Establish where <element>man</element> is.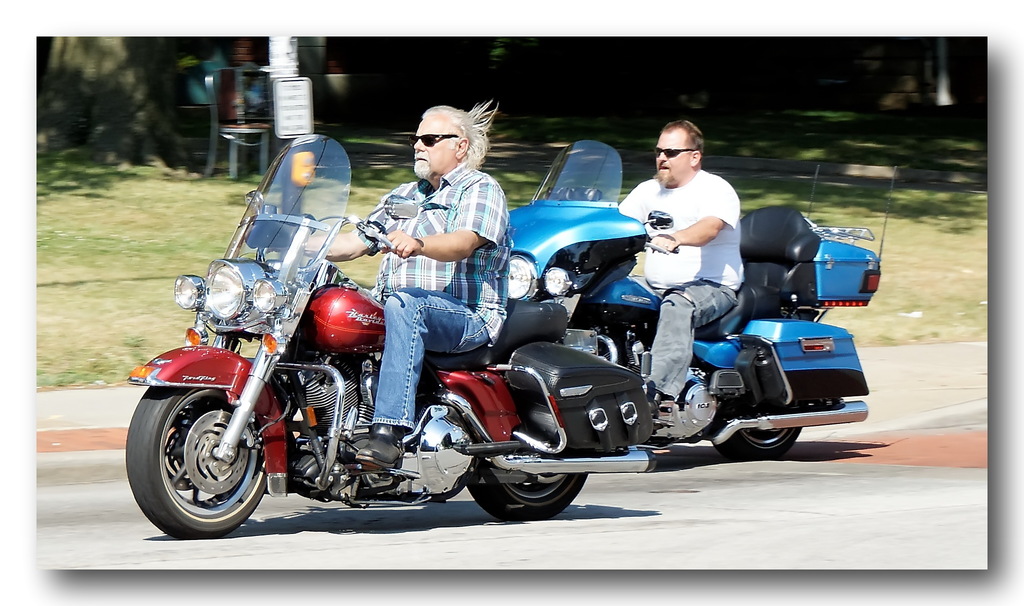
Established at rect(290, 96, 513, 468).
